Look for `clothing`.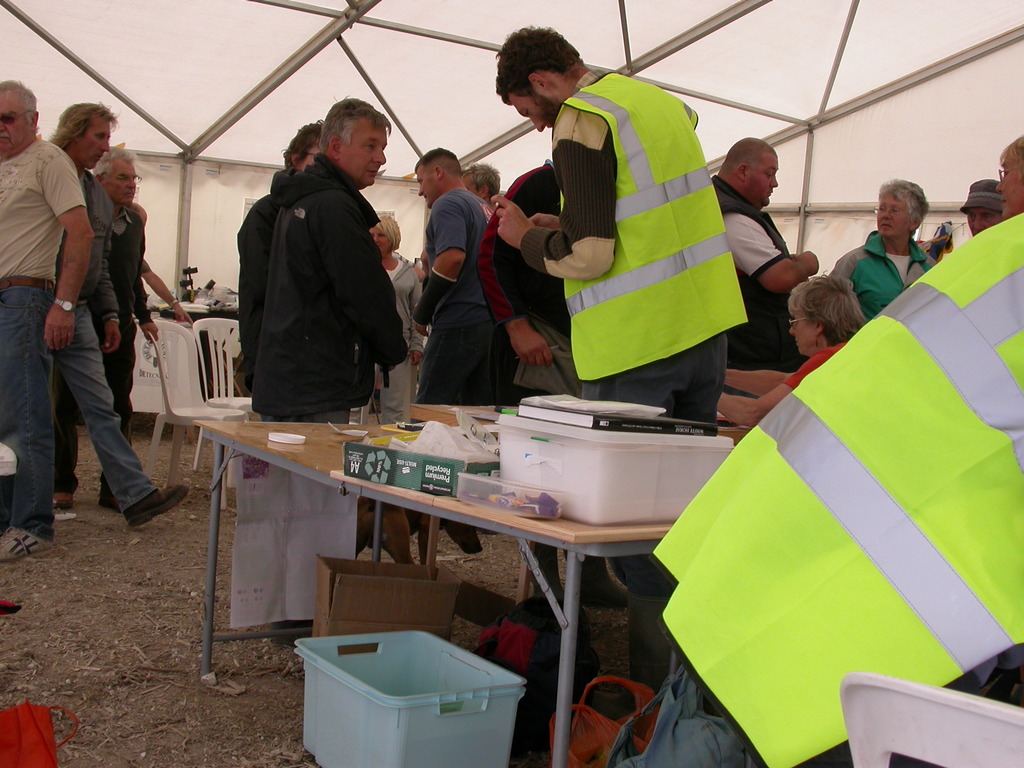
Found: (0,134,90,540).
